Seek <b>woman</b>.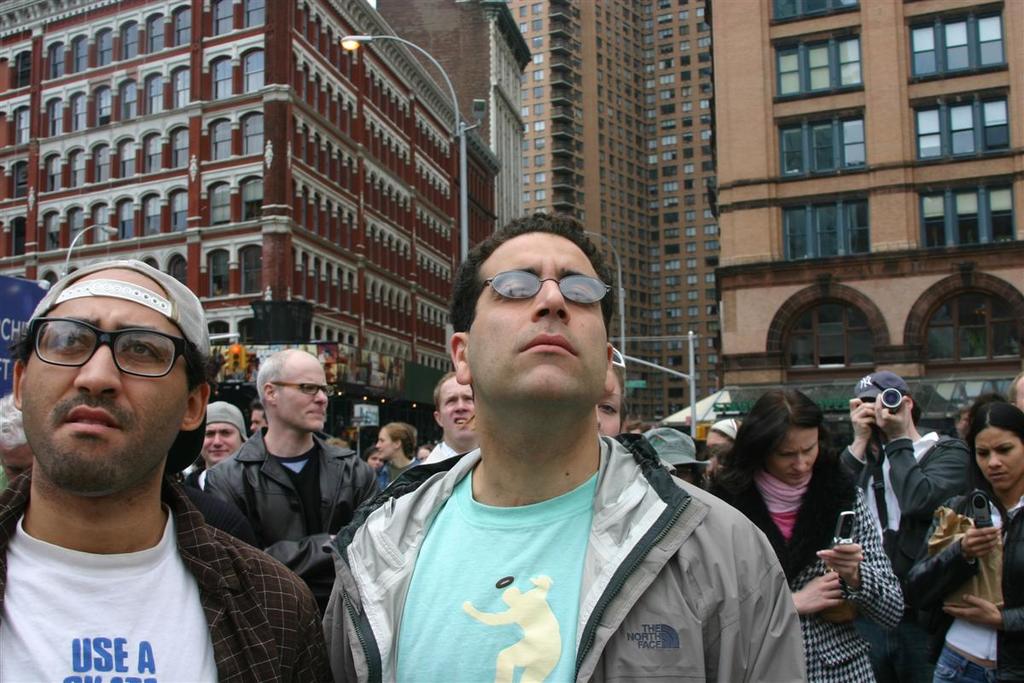
[x1=899, y1=400, x2=1023, y2=682].
